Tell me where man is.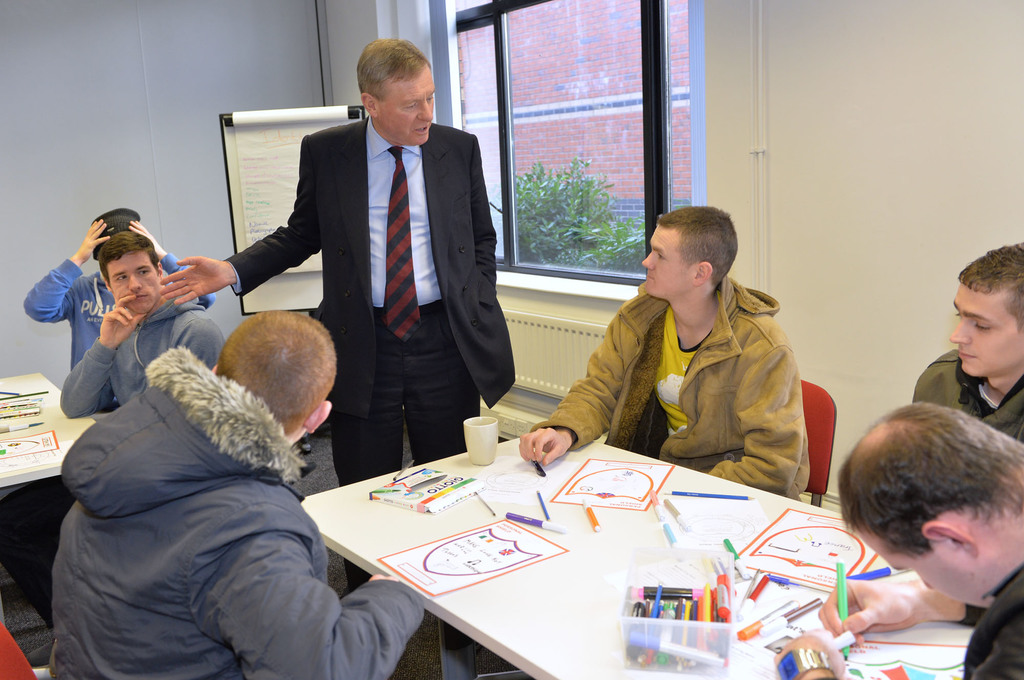
man is at pyautogui.locateOnScreen(777, 403, 1023, 679).
